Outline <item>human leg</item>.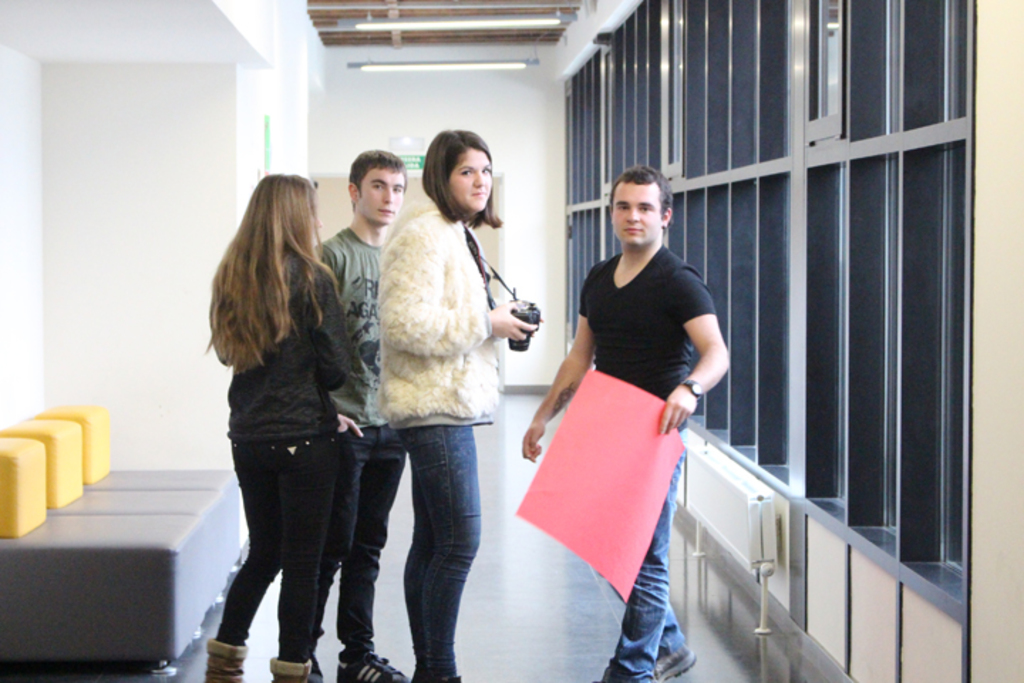
Outline: left=336, top=434, right=402, bottom=682.
